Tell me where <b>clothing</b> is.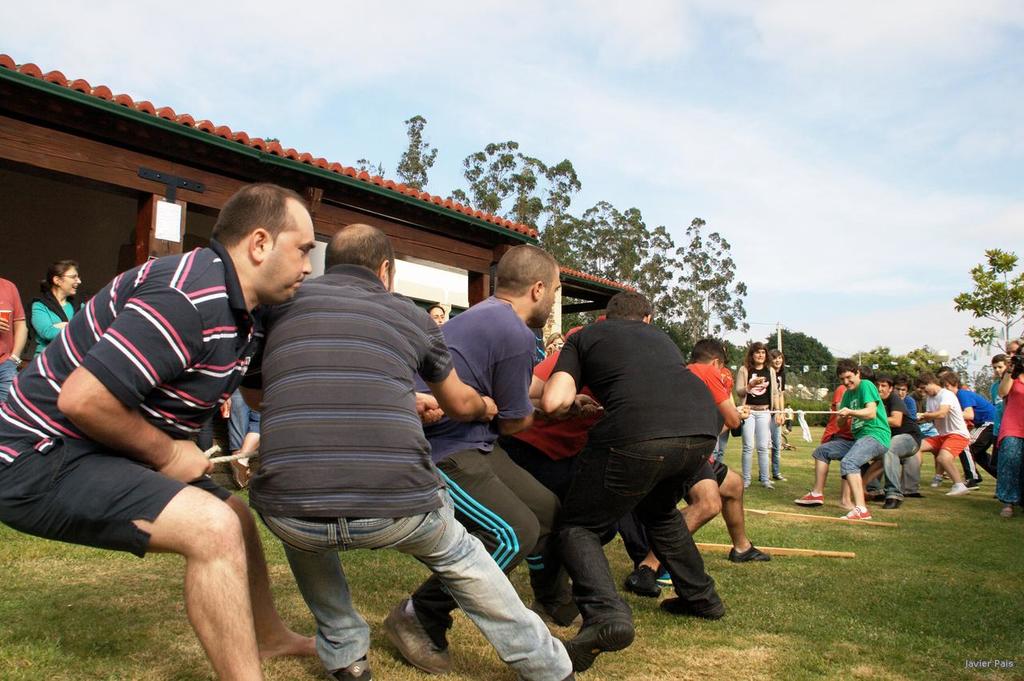
<b>clothing</b> is at rect(0, 235, 262, 562).
